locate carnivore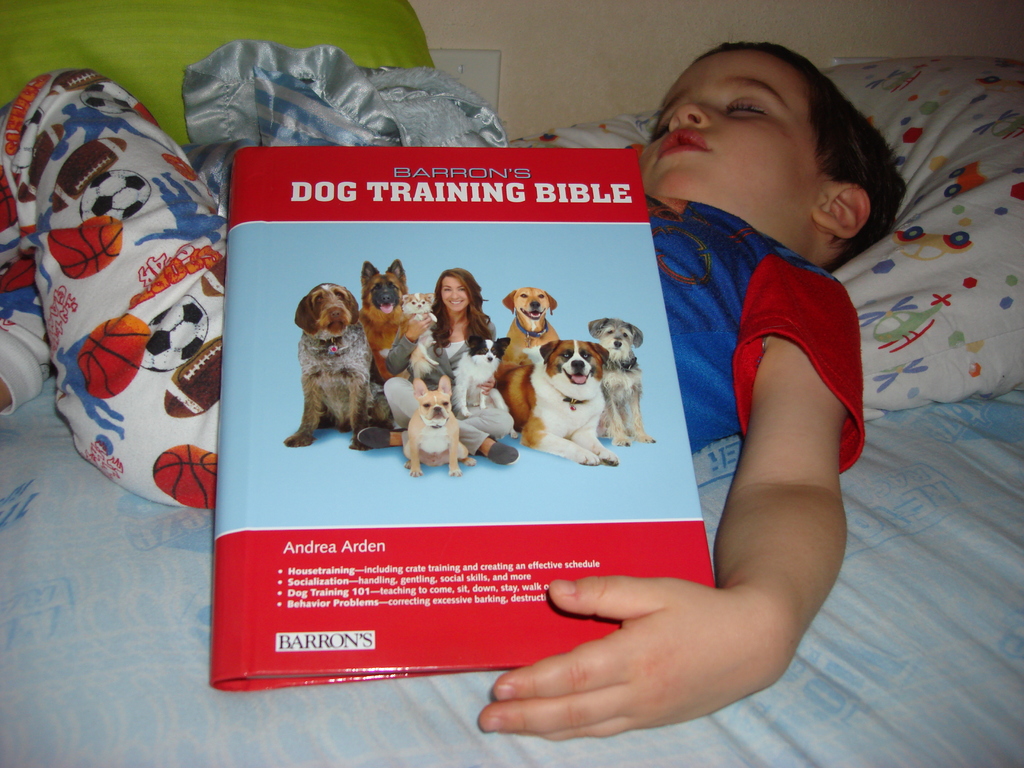
x1=422, y1=264, x2=499, y2=364
